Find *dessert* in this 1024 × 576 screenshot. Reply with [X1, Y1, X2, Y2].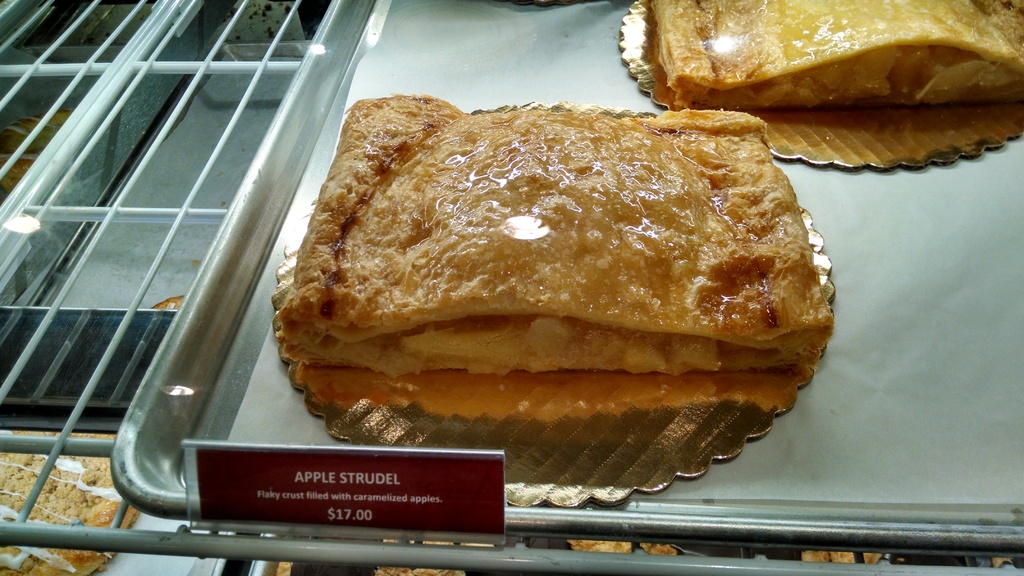
[655, 0, 1023, 116].
